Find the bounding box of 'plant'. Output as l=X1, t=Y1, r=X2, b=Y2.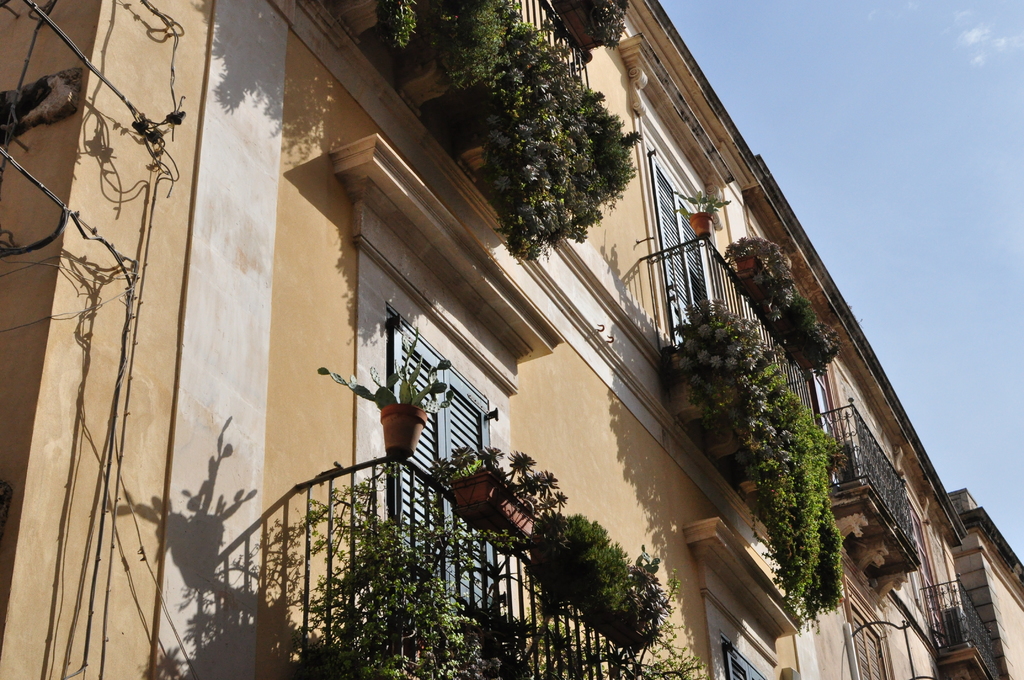
l=506, t=546, r=730, b=679.
